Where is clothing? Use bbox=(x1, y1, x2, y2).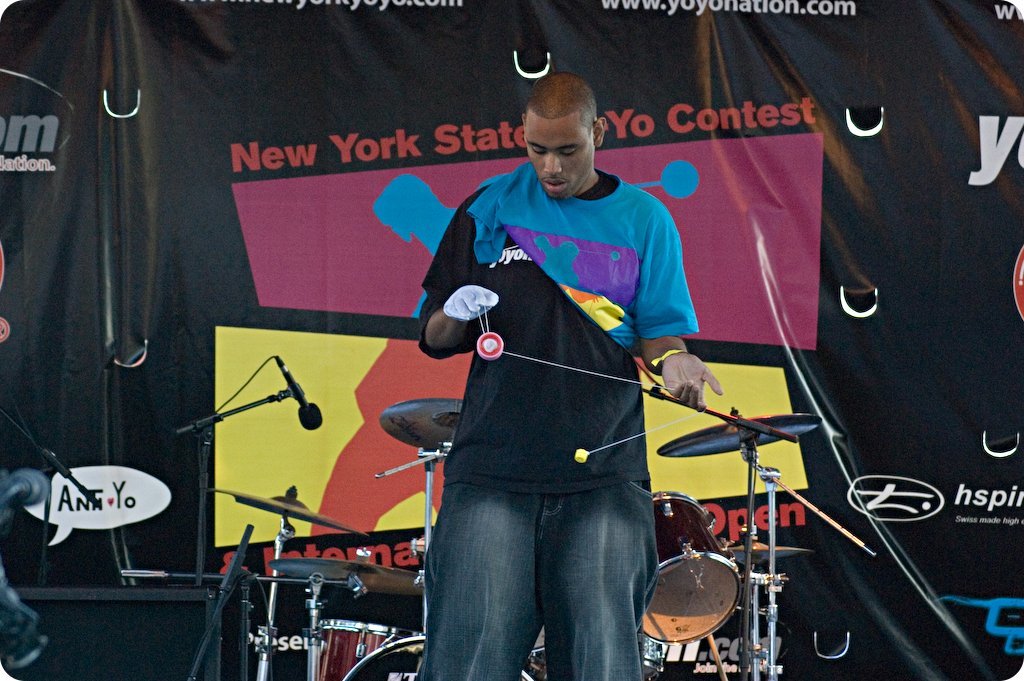
bbox=(411, 140, 698, 657).
